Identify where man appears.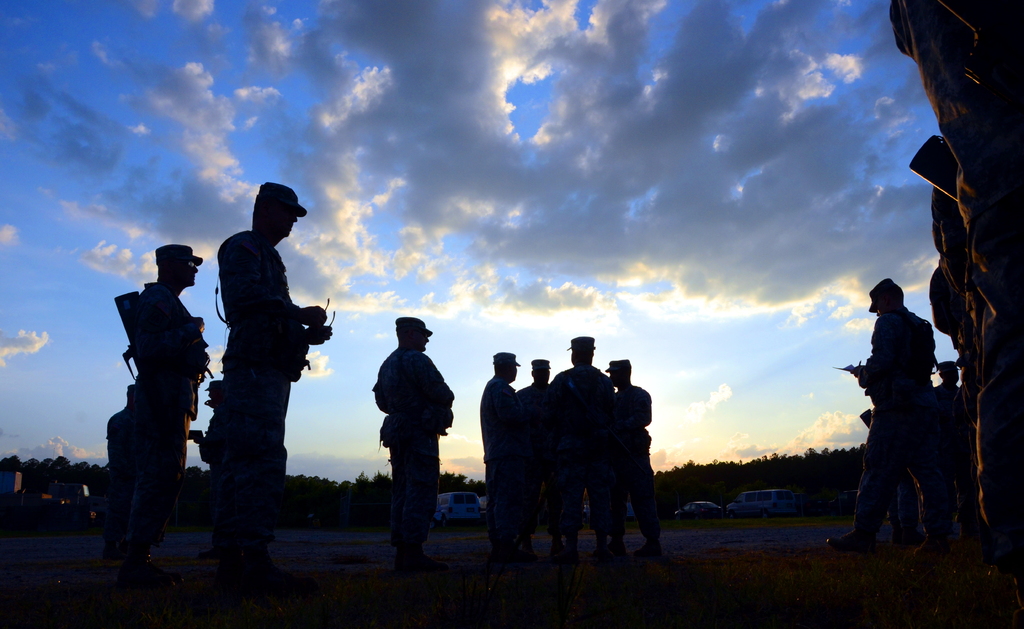
Appears at [371, 316, 461, 573].
